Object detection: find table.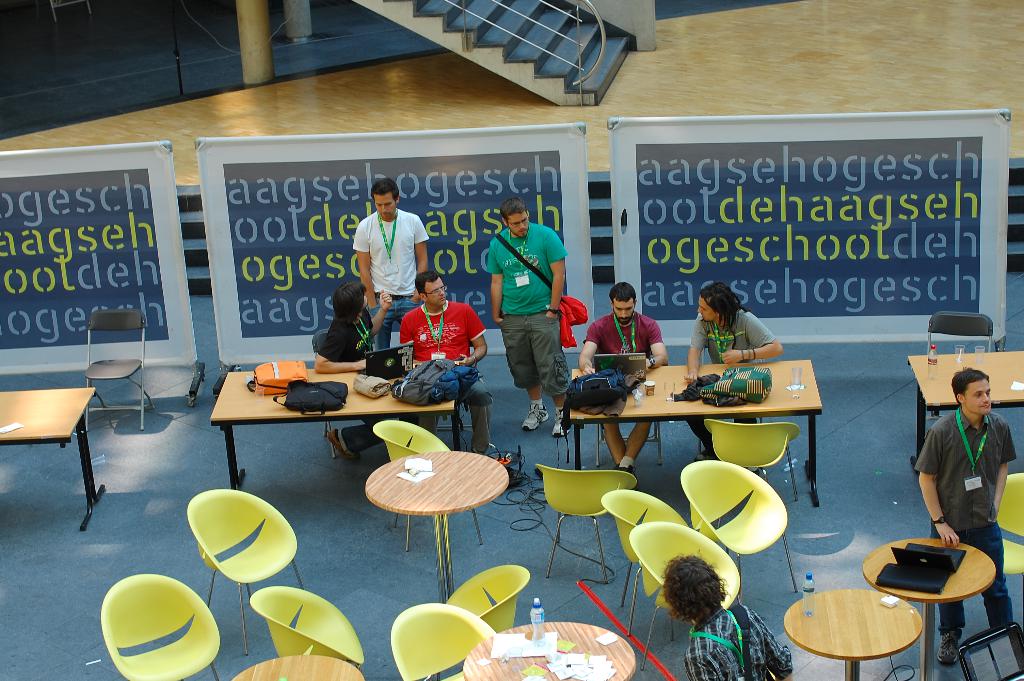
(left=365, top=449, right=509, bottom=605).
